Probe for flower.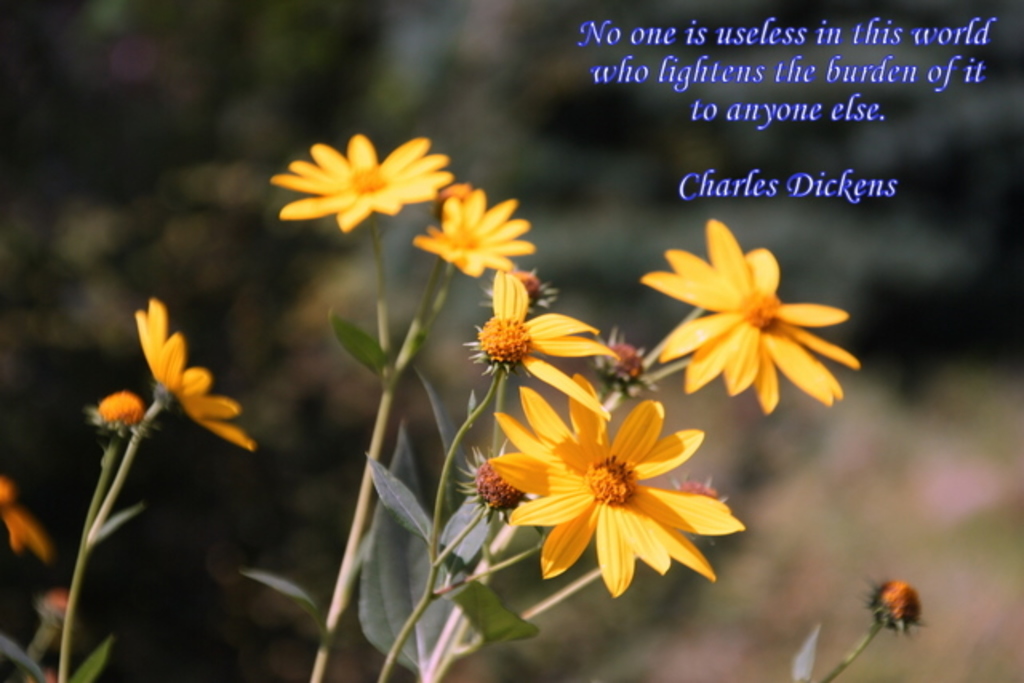
Probe result: box=[648, 218, 874, 419].
